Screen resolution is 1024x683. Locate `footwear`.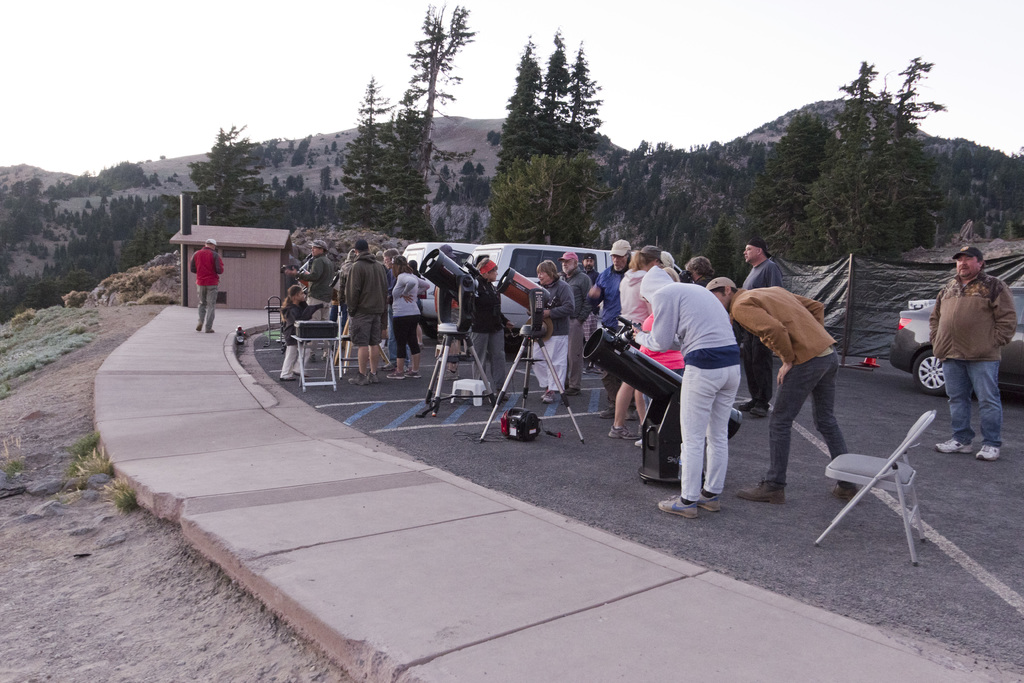
403,370,419,379.
